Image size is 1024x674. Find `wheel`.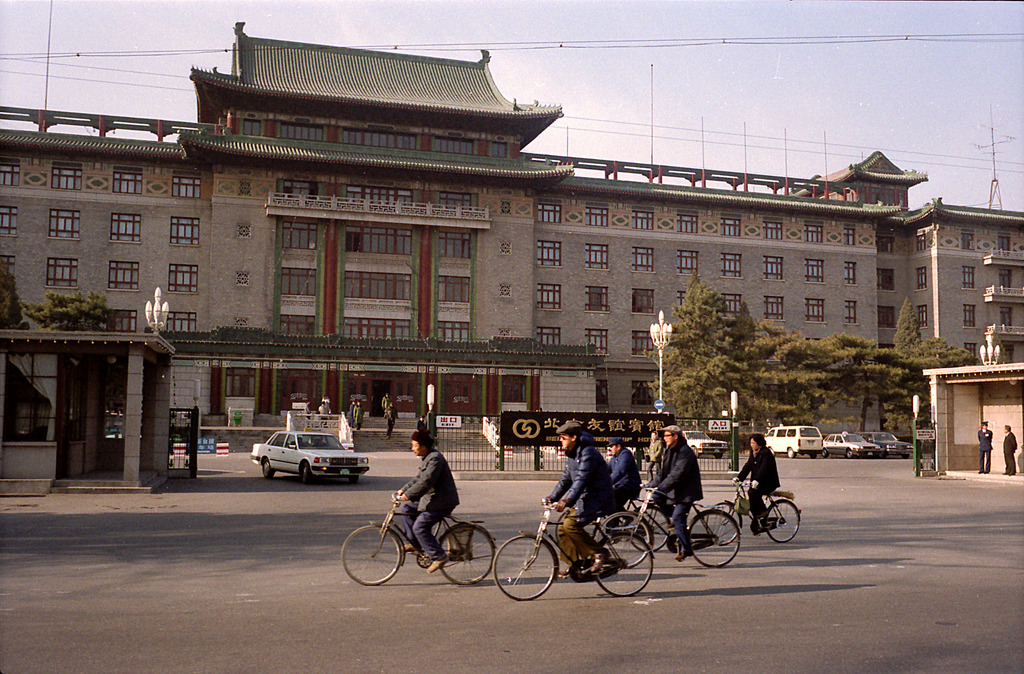
439 523 497 585.
